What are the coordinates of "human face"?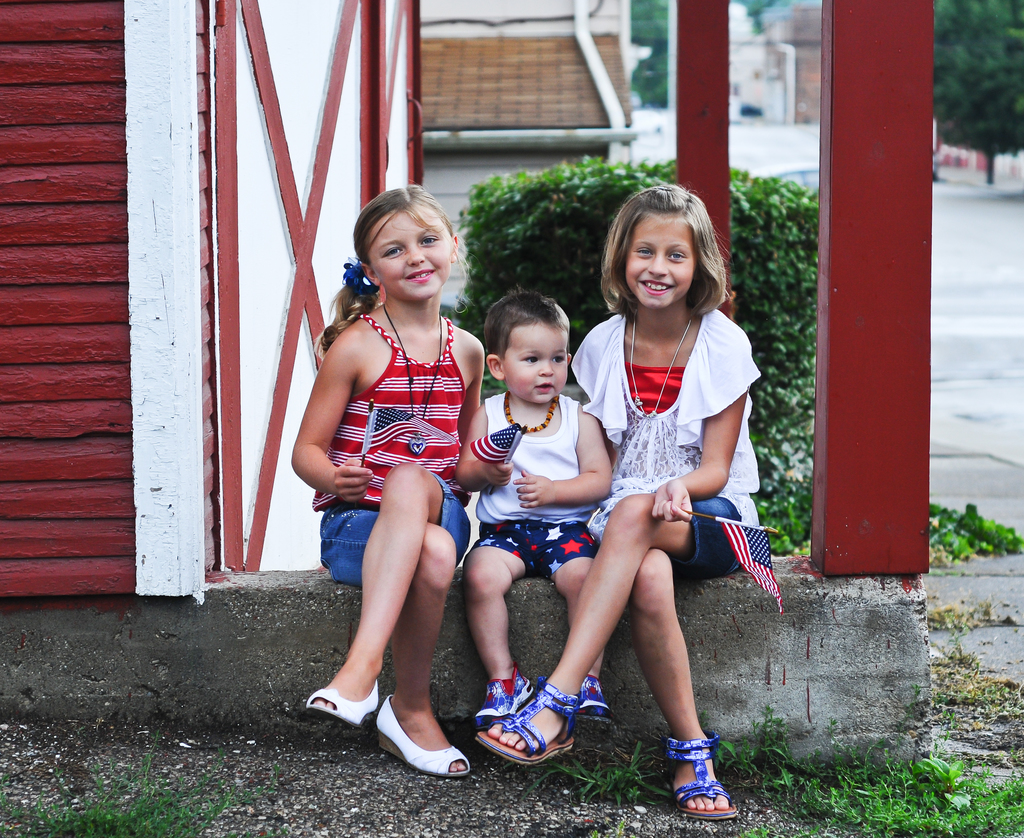
bbox=(625, 211, 692, 302).
